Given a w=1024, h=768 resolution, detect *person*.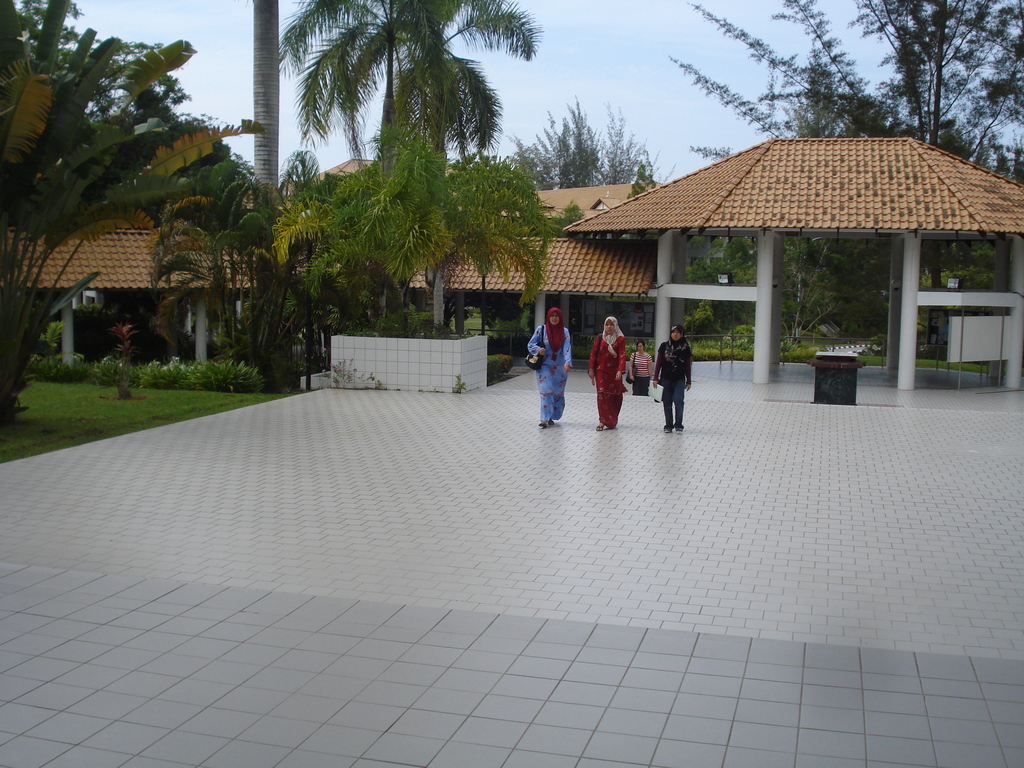
628/340/653/396.
